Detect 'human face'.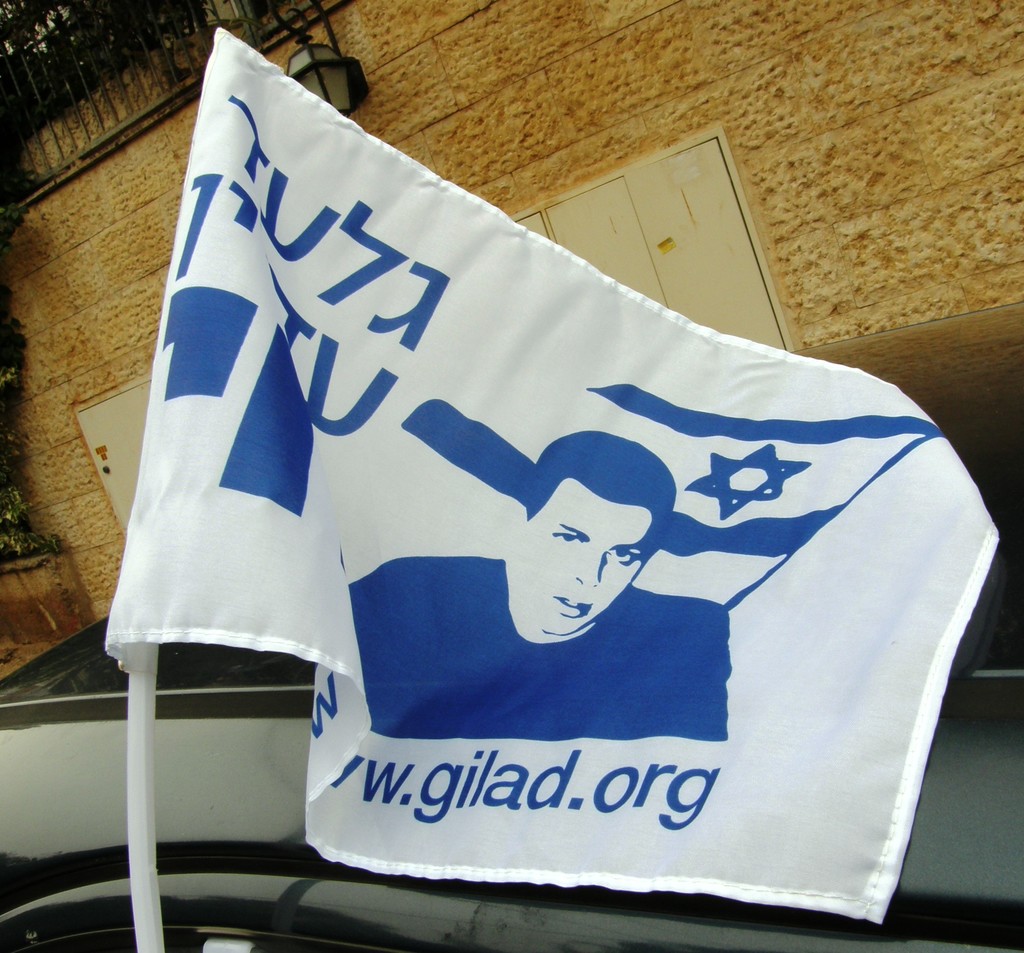
Detected at pyautogui.locateOnScreen(518, 481, 650, 628).
